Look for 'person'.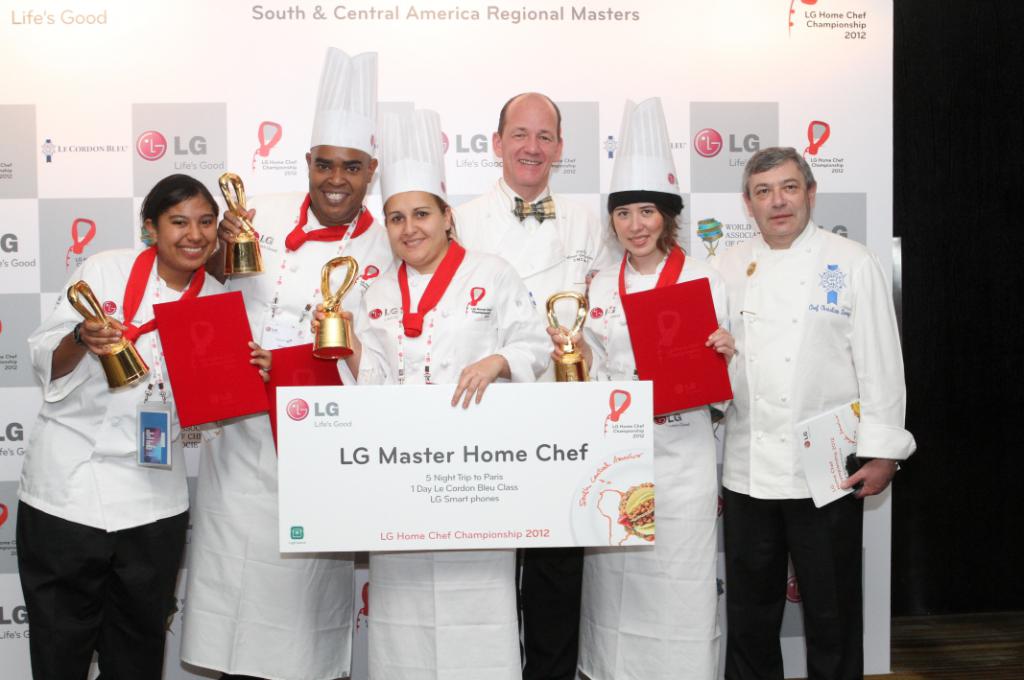
Found: [left=721, top=122, right=910, bottom=679].
